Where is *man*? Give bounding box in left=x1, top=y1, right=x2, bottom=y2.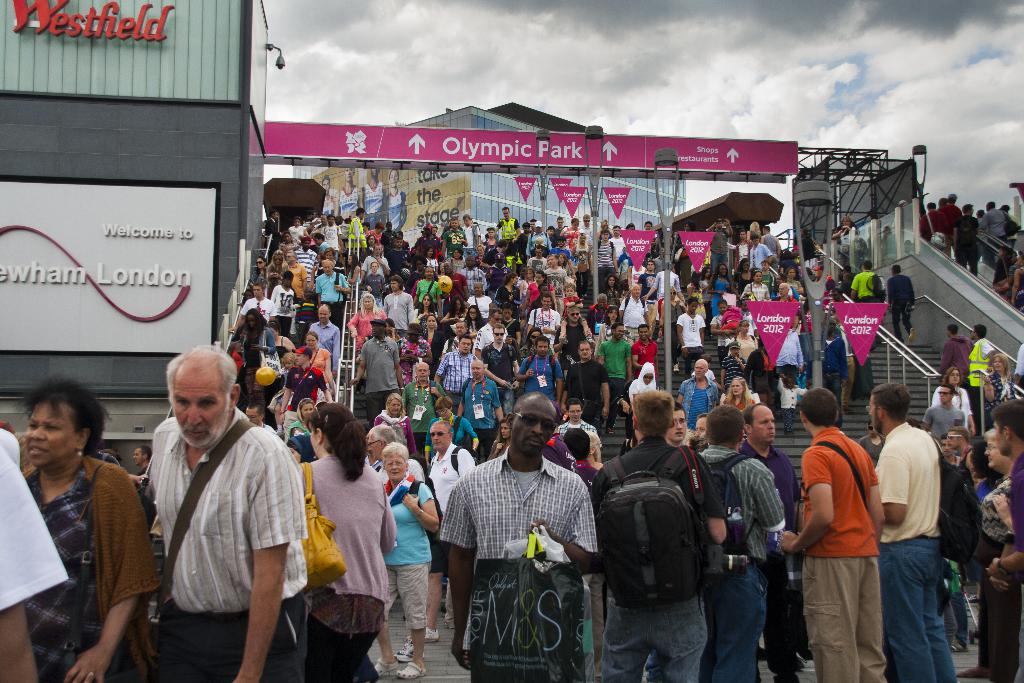
left=525, top=293, right=560, bottom=354.
